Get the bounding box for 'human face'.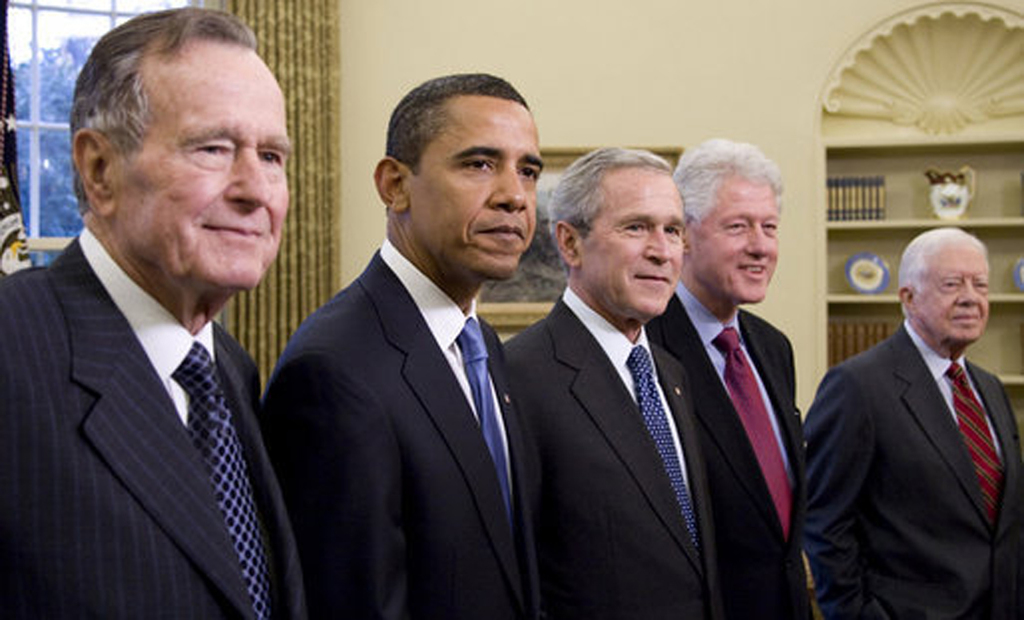
box=[577, 170, 685, 312].
